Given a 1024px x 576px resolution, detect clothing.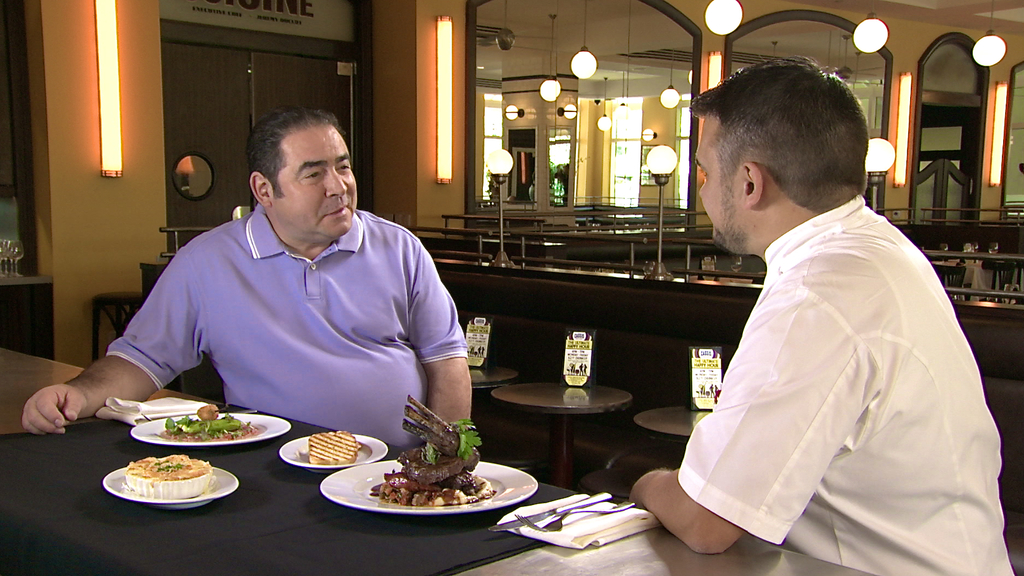
[x1=104, y1=202, x2=472, y2=450].
